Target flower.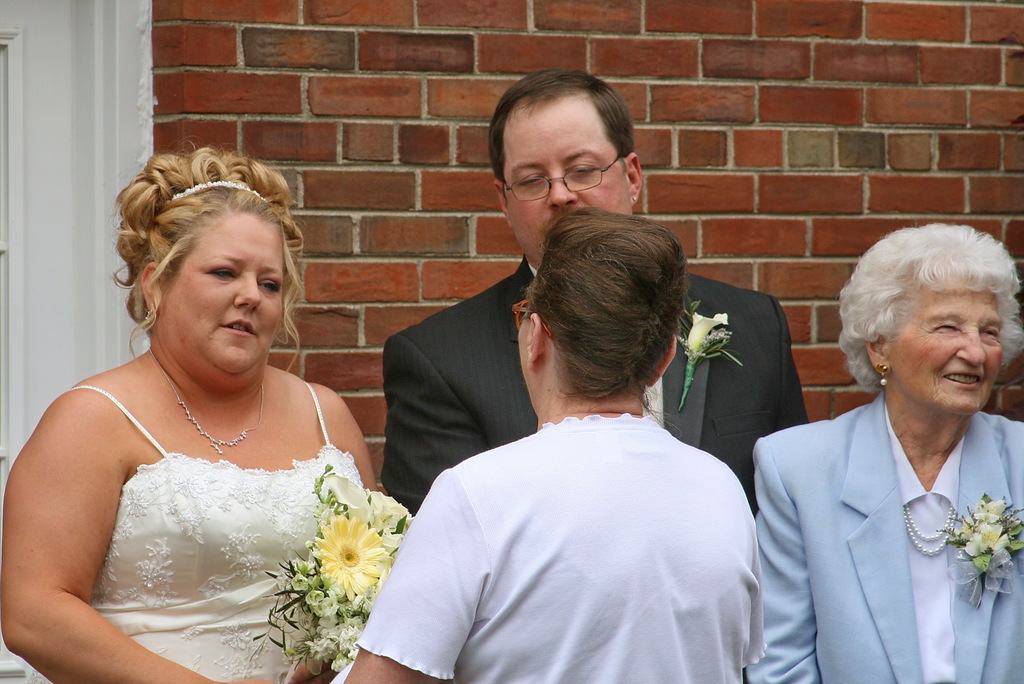
Target region: l=366, t=486, r=408, b=535.
